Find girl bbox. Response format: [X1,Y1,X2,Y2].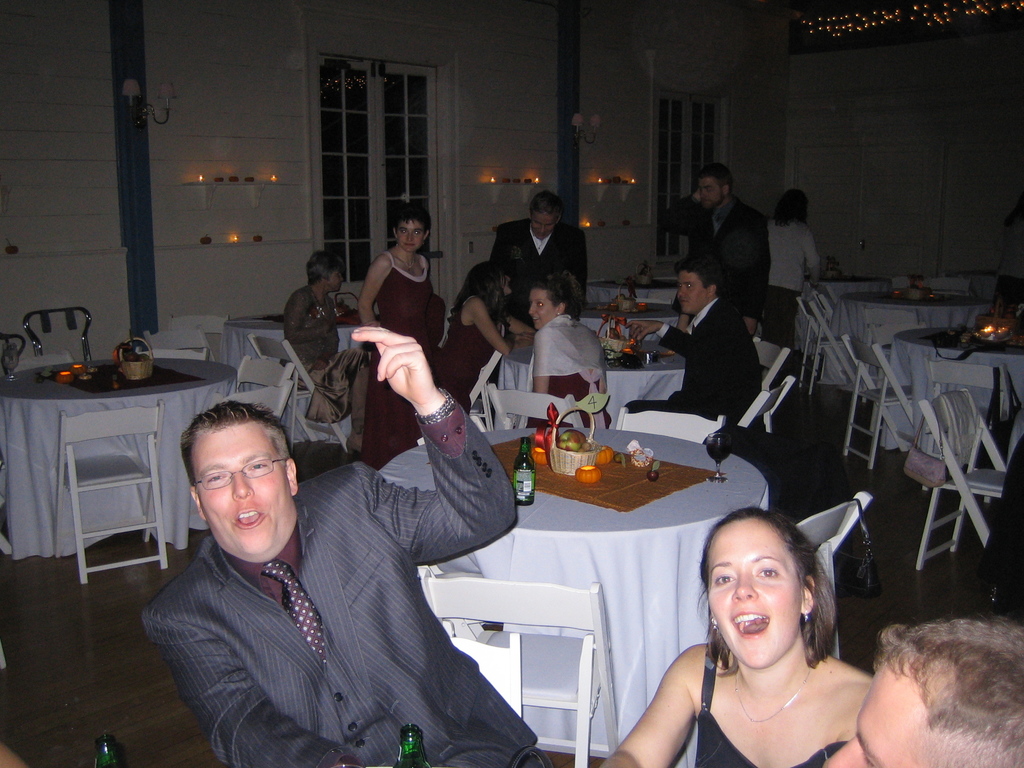
[512,271,612,431].
